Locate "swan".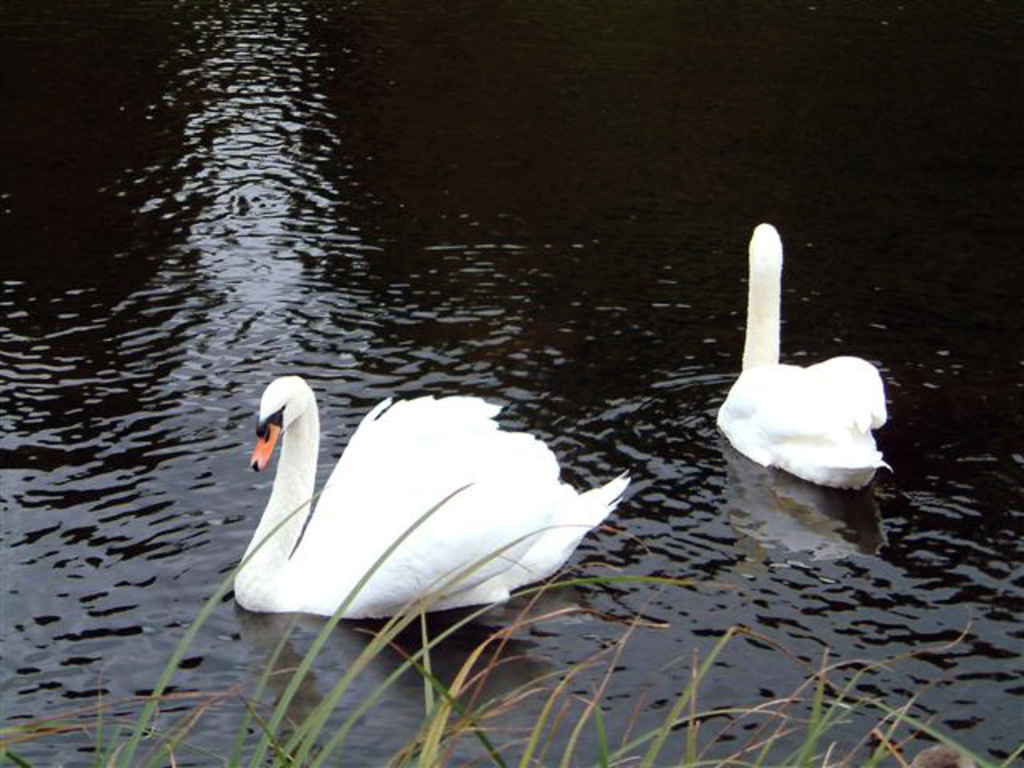
Bounding box: <box>712,222,894,491</box>.
